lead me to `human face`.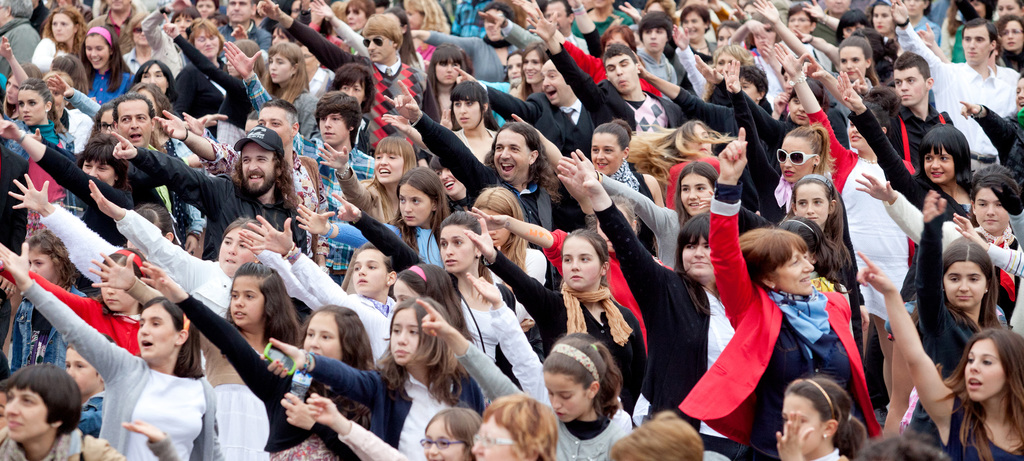
Lead to {"x1": 744, "y1": 3, "x2": 755, "y2": 13}.
